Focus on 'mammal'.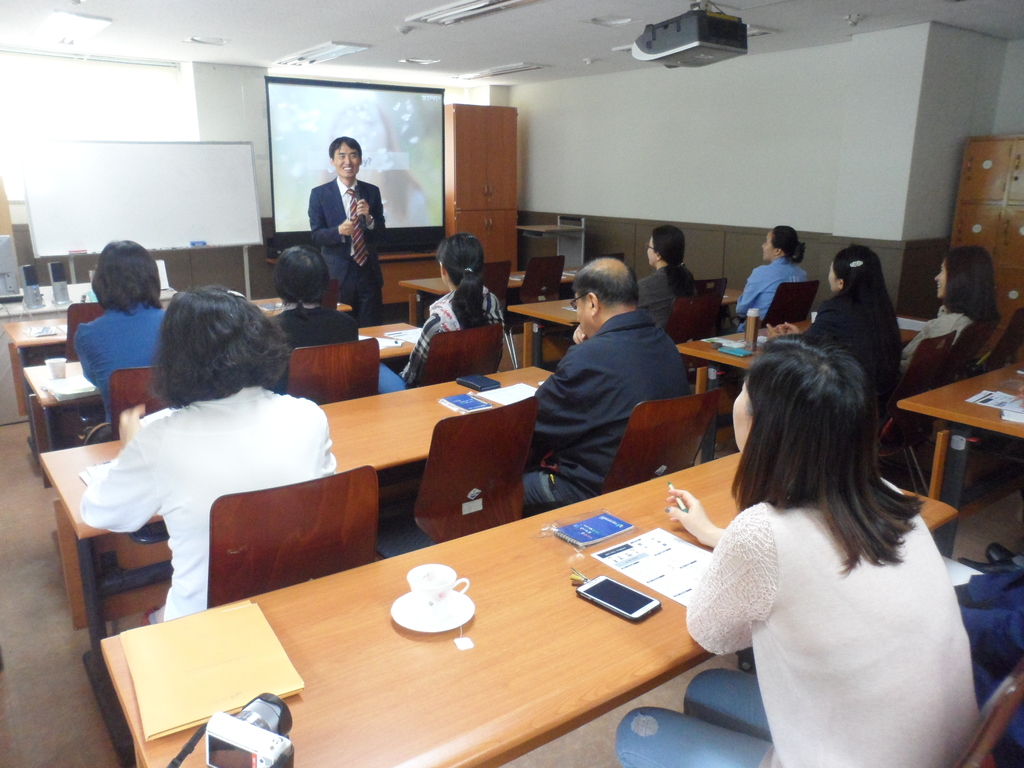
Focused at <box>269,245,361,397</box>.
